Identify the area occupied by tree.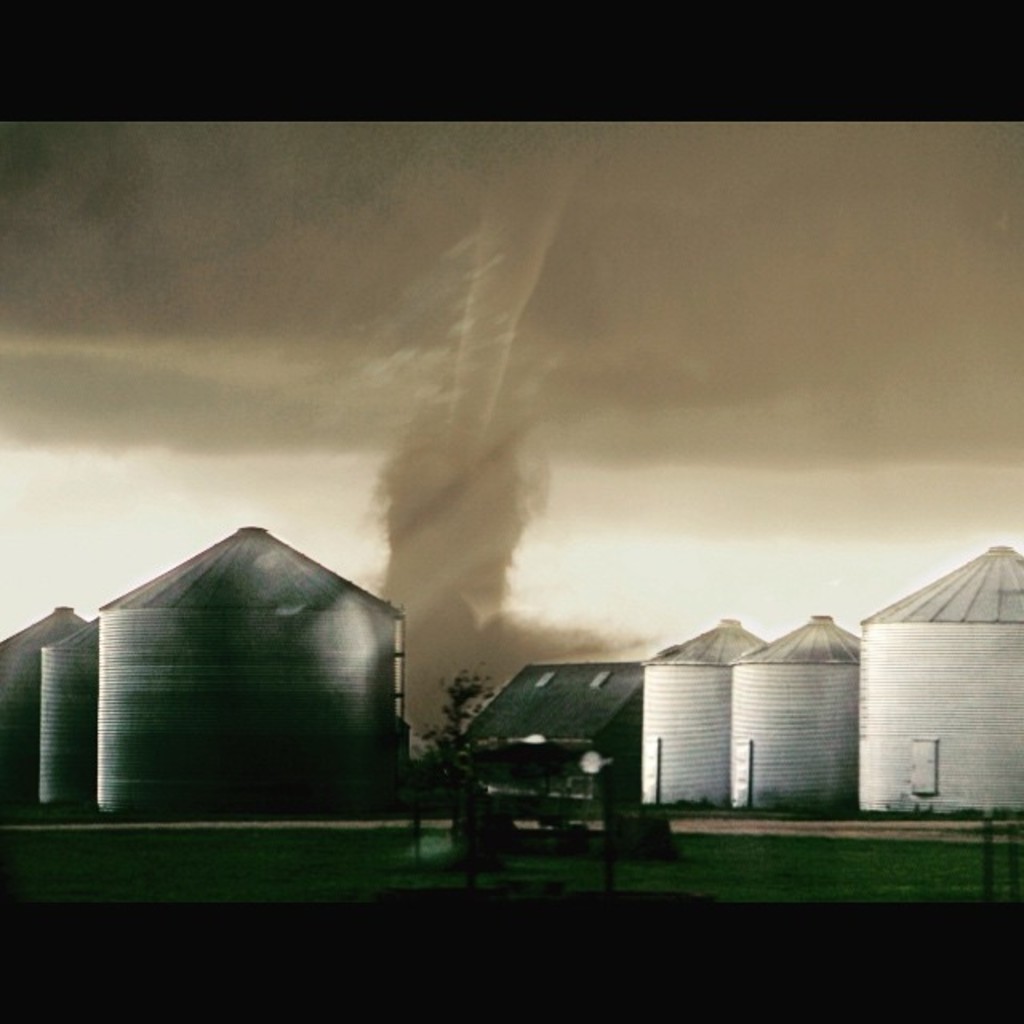
Area: (424,667,496,754).
